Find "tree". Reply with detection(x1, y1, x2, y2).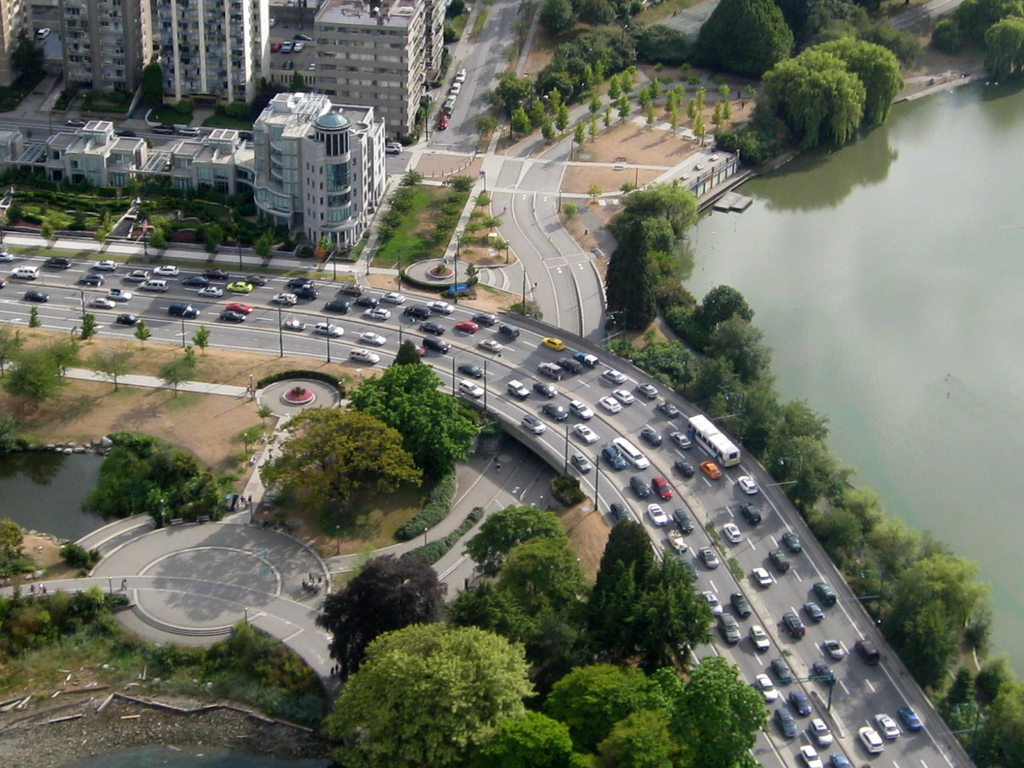
detection(653, 64, 664, 74).
